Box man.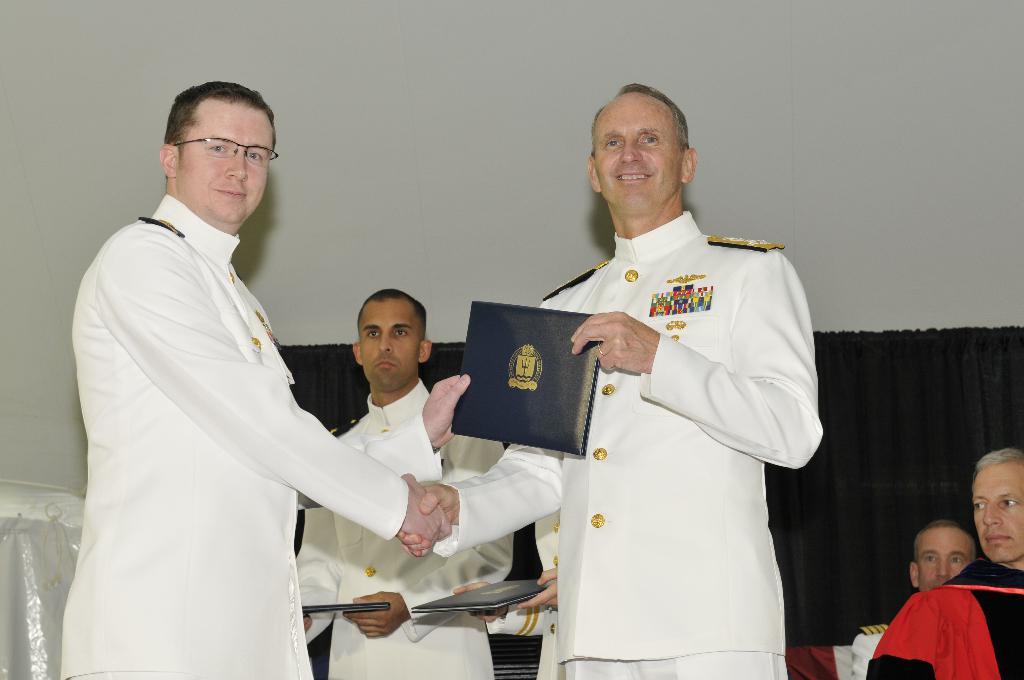
bbox(397, 85, 822, 679).
